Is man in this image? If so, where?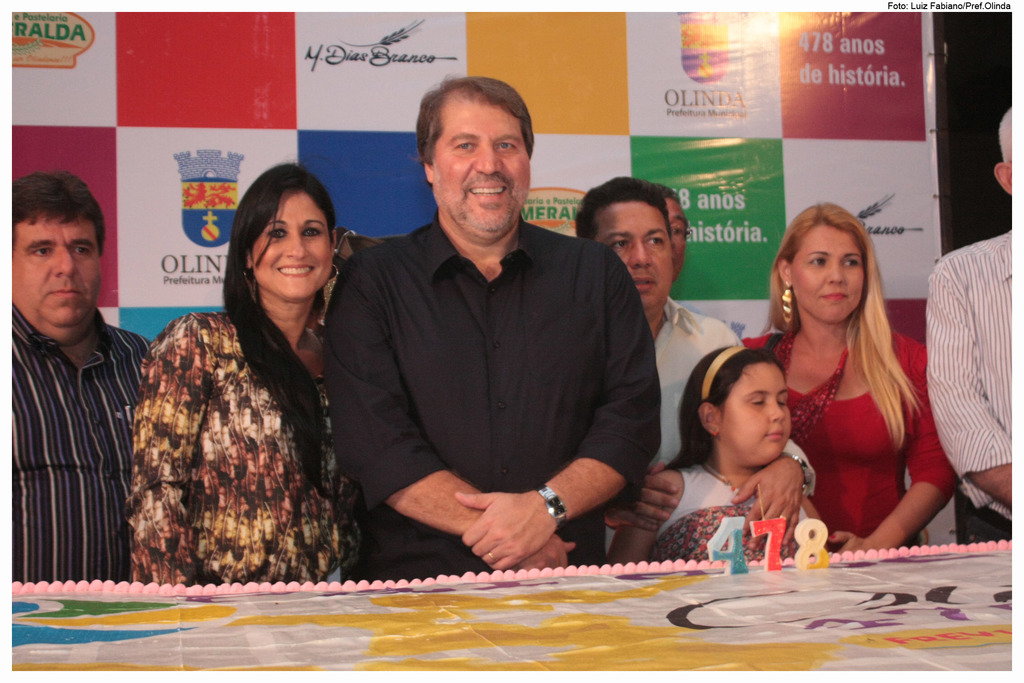
Yes, at [319, 68, 666, 587].
